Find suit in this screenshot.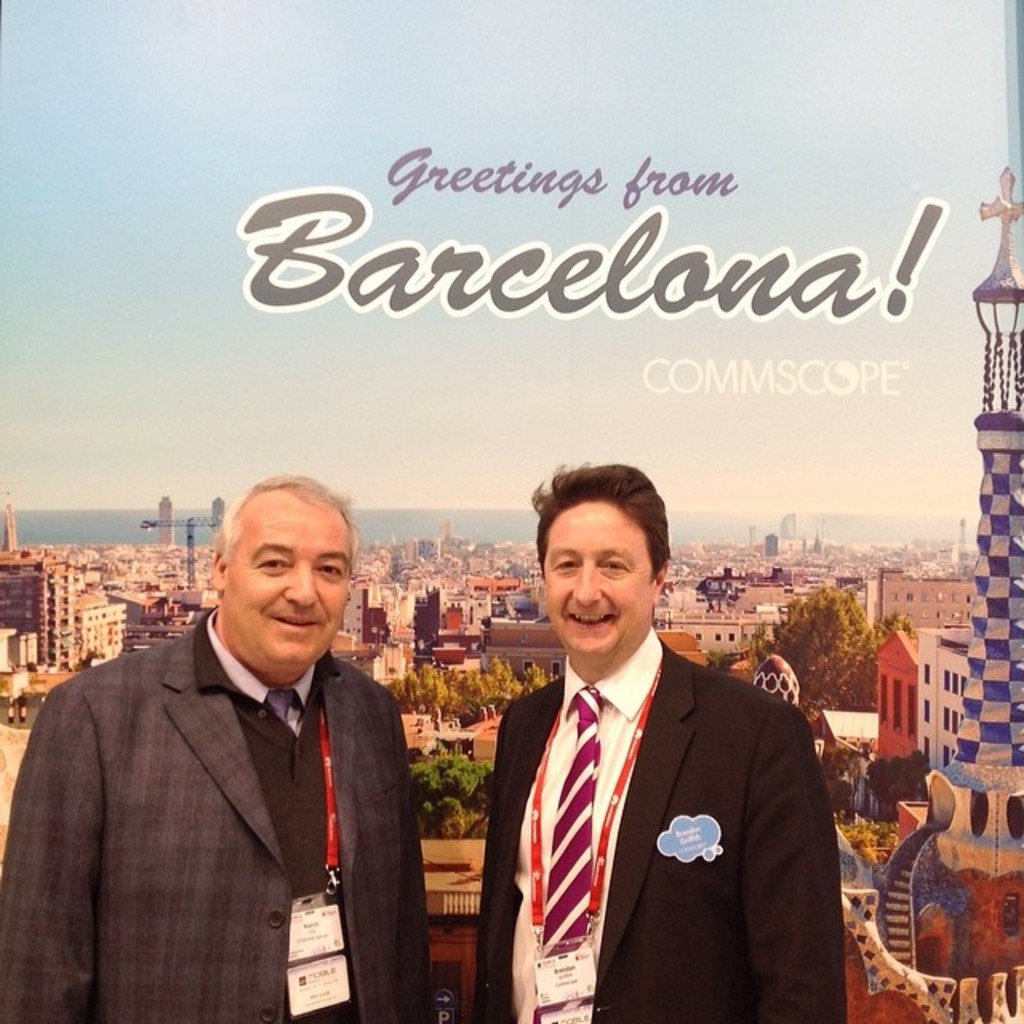
The bounding box for suit is Rect(0, 608, 432, 1022).
